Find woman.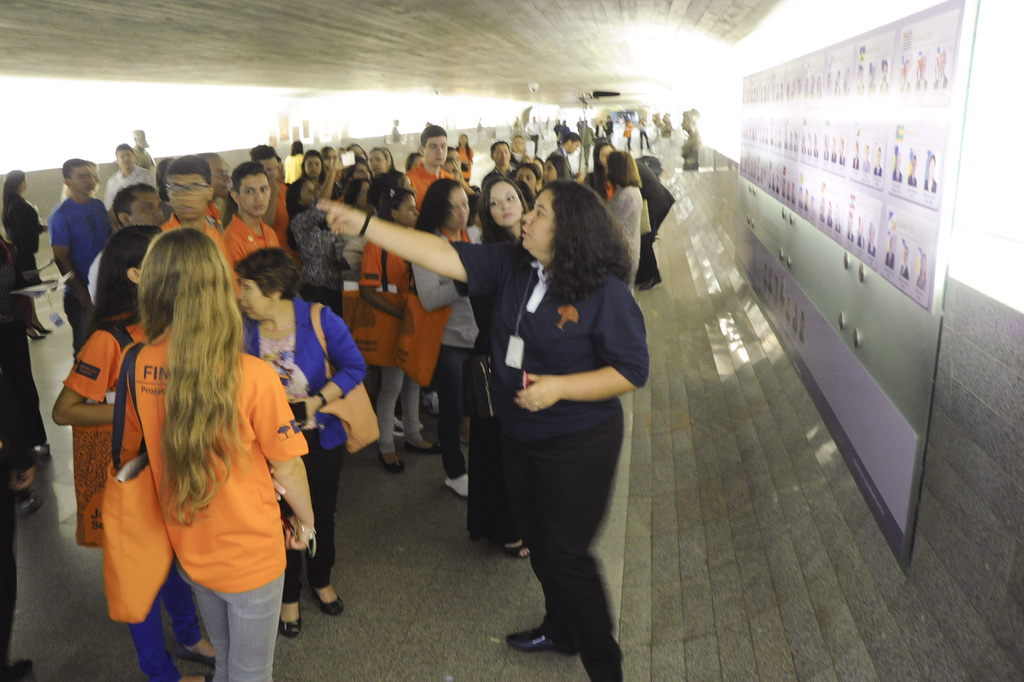
bbox=(404, 176, 477, 497).
